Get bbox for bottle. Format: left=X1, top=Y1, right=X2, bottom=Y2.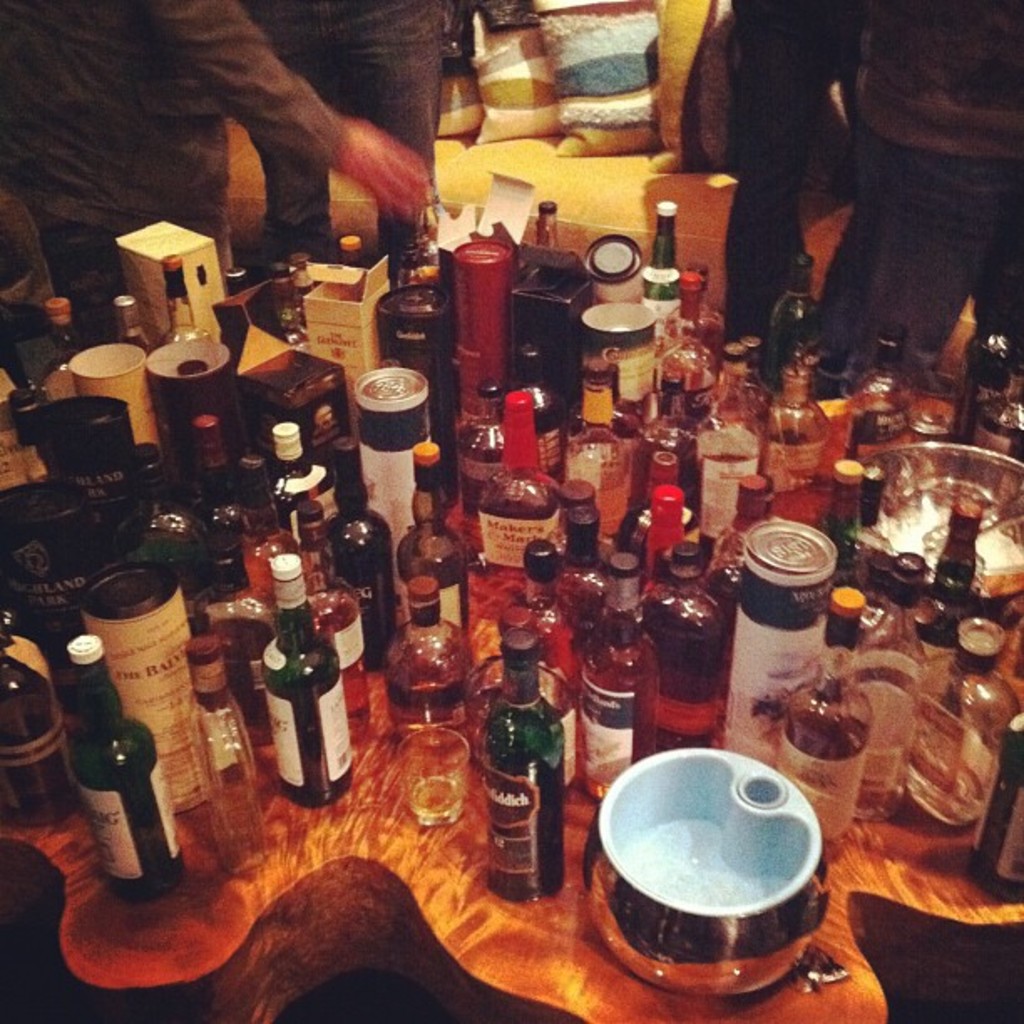
left=582, top=556, right=656, bottom=801.
